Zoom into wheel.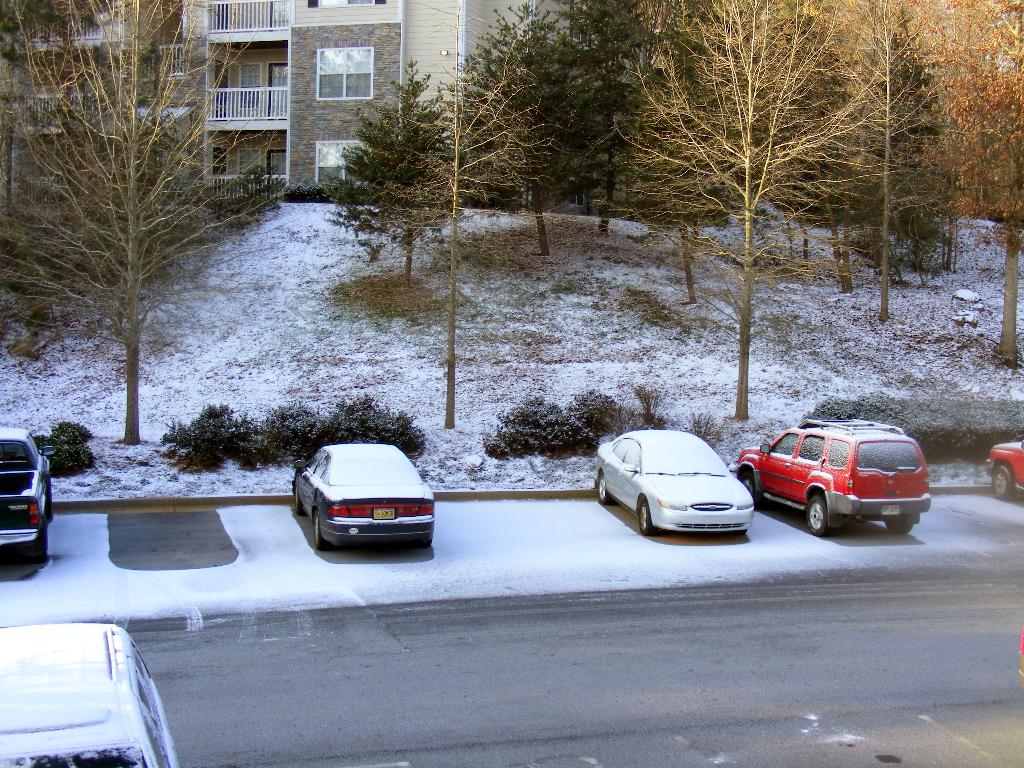
Zoom target: crop(416, 535, 430, 551).
